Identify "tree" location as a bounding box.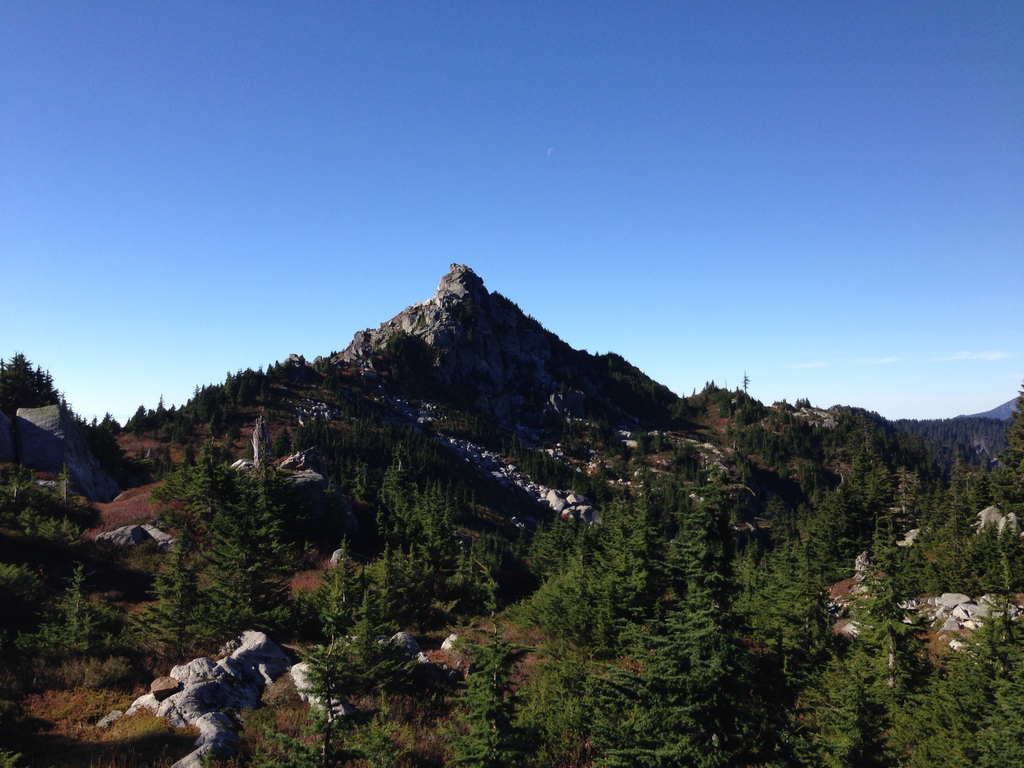
797, 458, 929, 765.
